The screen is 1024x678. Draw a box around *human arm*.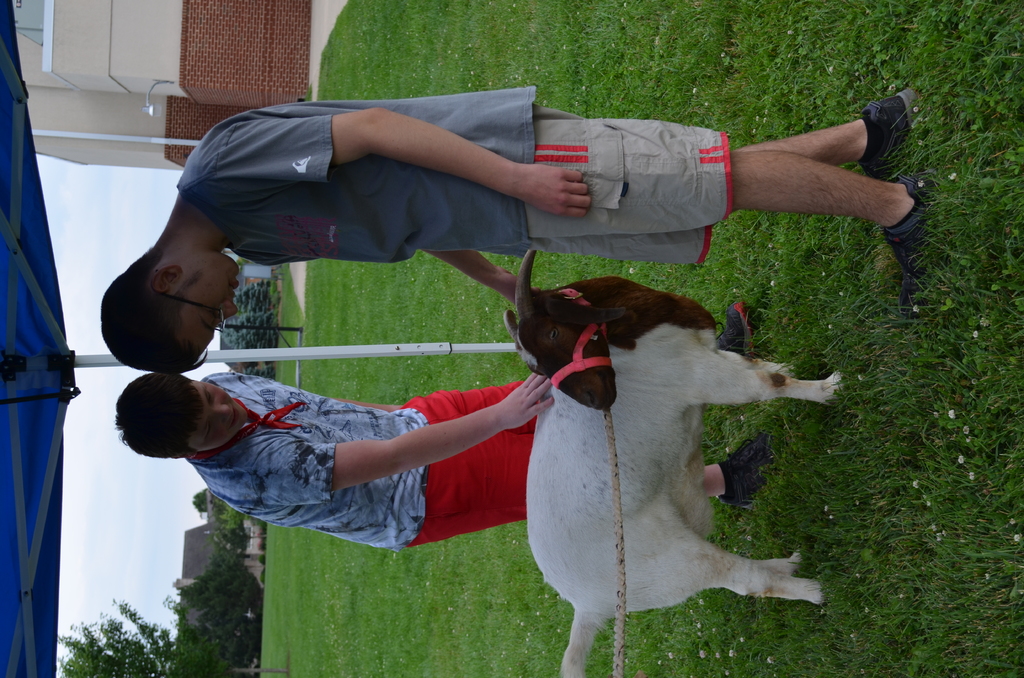
l=428, t=239, r=537, b=305.
